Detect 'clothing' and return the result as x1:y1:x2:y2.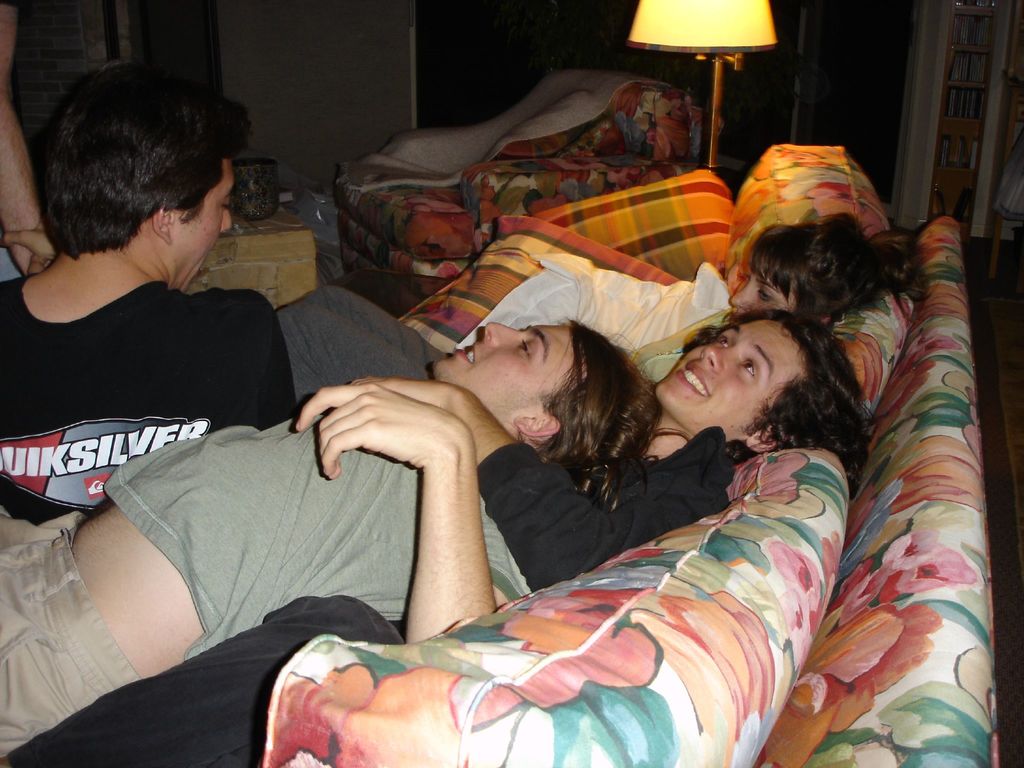
436:262:733:361.
